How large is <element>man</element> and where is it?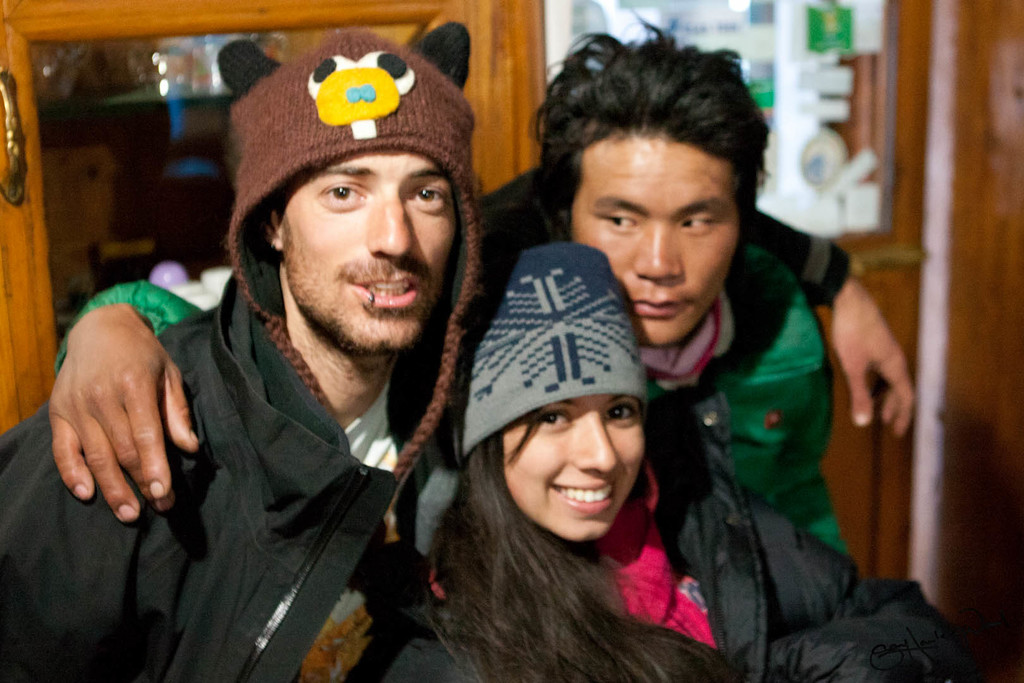
Bounding box: [left=45, top=12, right=918, bottom=559].
